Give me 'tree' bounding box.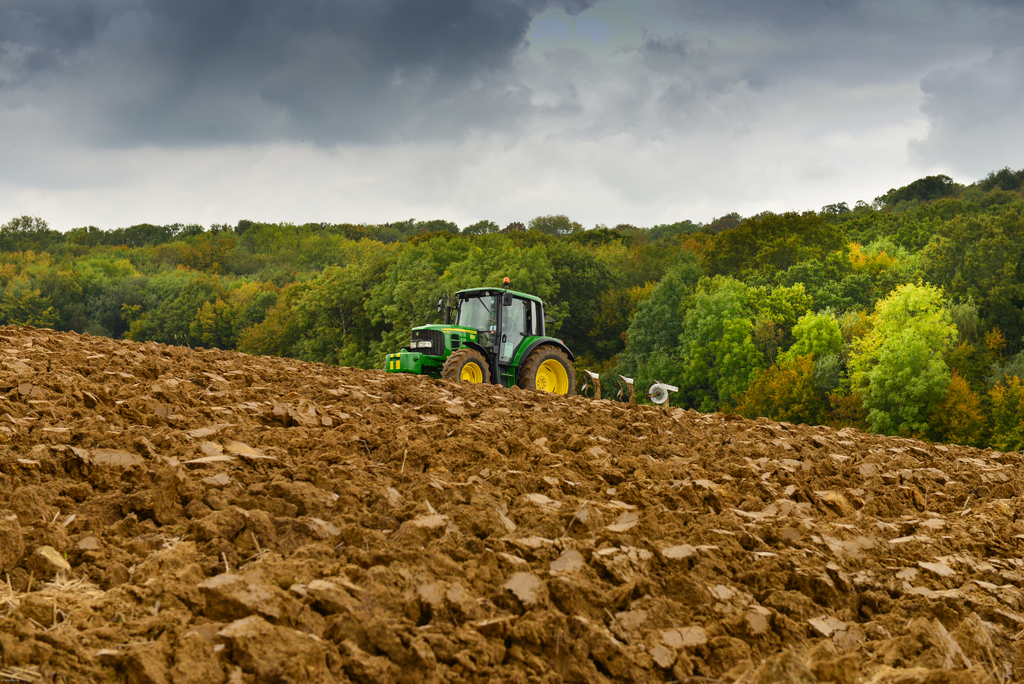
(left=844, top=277, right=961, bottom=437).
